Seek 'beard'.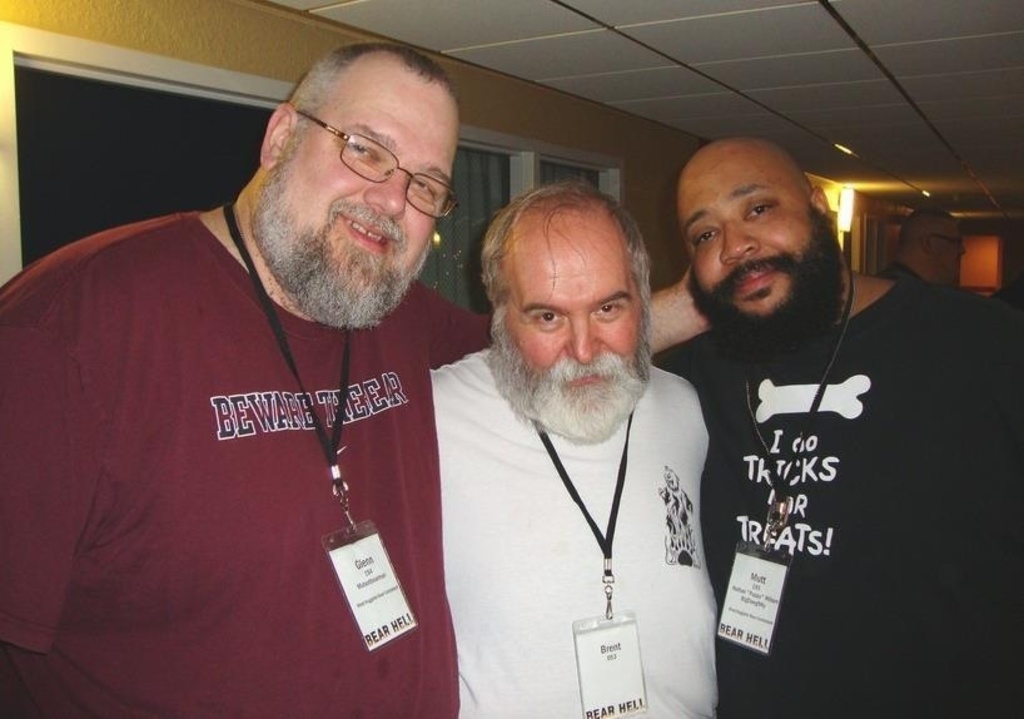
{"x1": 488, "y1": 327, "x2": 651, "y2": 448}.
